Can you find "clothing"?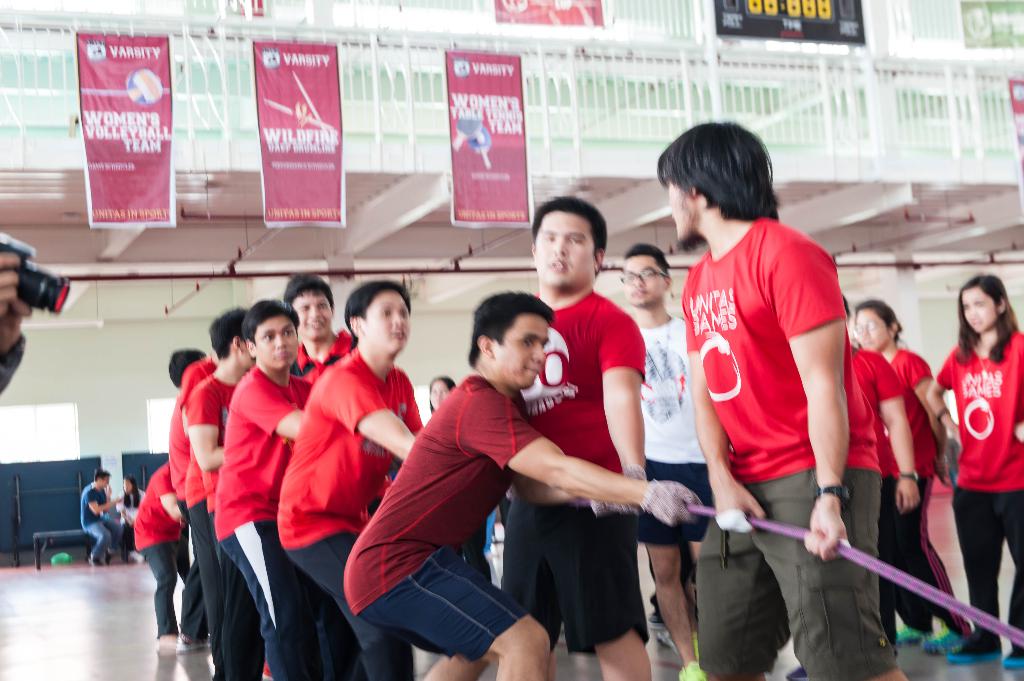
Yes, bounding box: [940, 328, 1023, 645].
